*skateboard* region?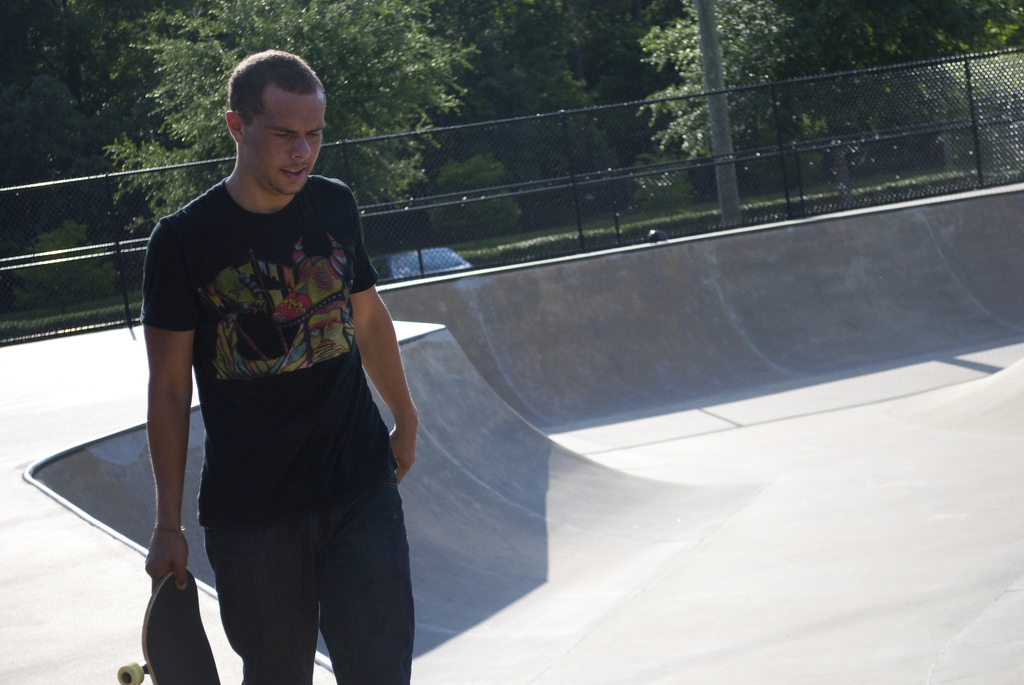
pyautogui.locateOnScreen(111, 564, 225, 684)
